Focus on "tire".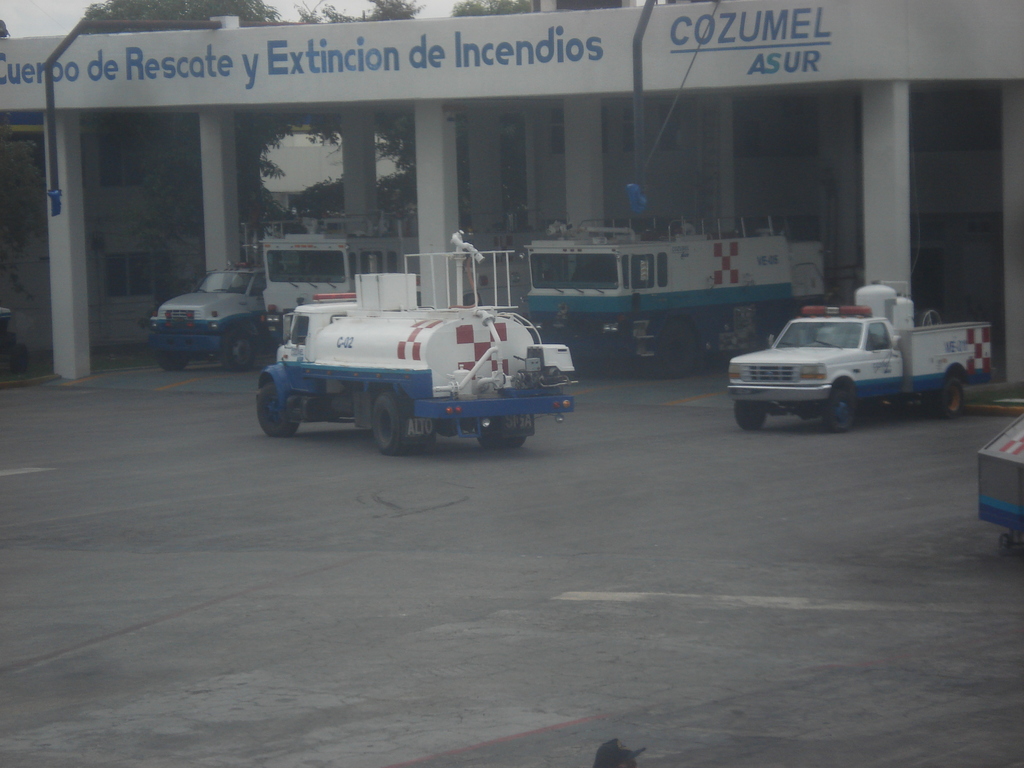
Focused at <region>10, 341, 28, 373</region>.
